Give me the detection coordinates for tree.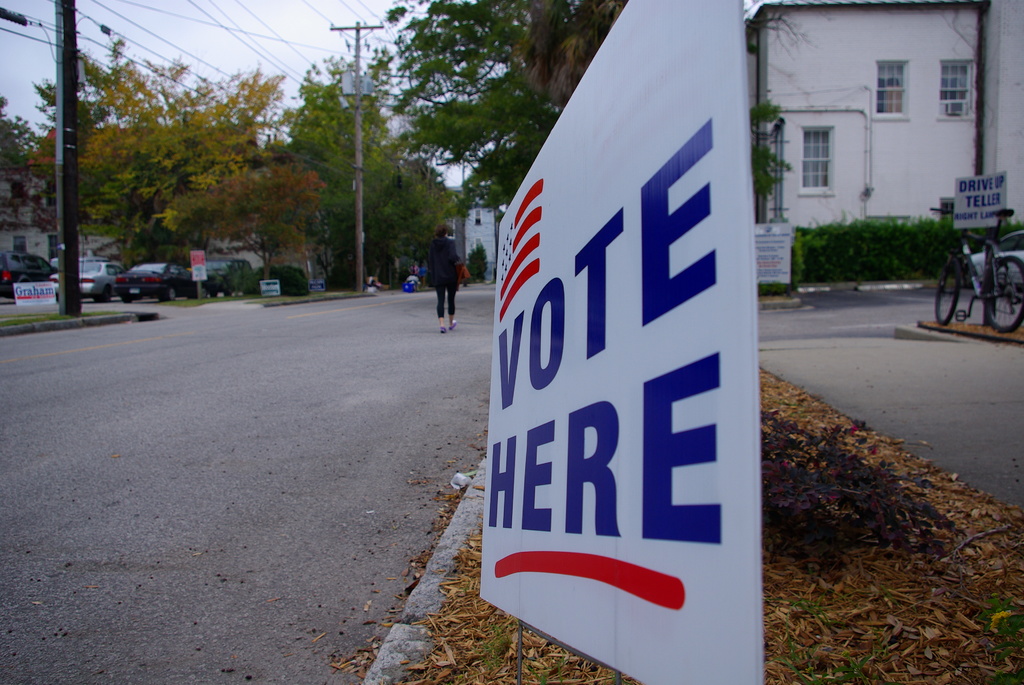
(left=283, top=42, right=410, bottom=298).
